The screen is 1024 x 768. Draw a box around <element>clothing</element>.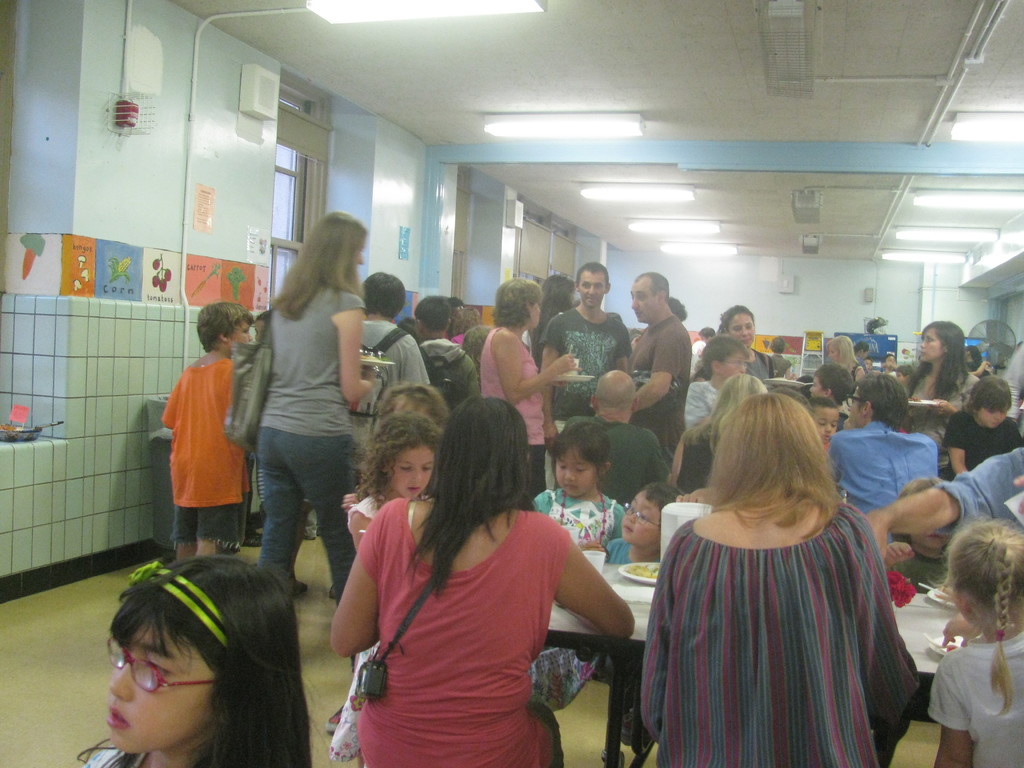
<box>797,397,851,425</box>.
